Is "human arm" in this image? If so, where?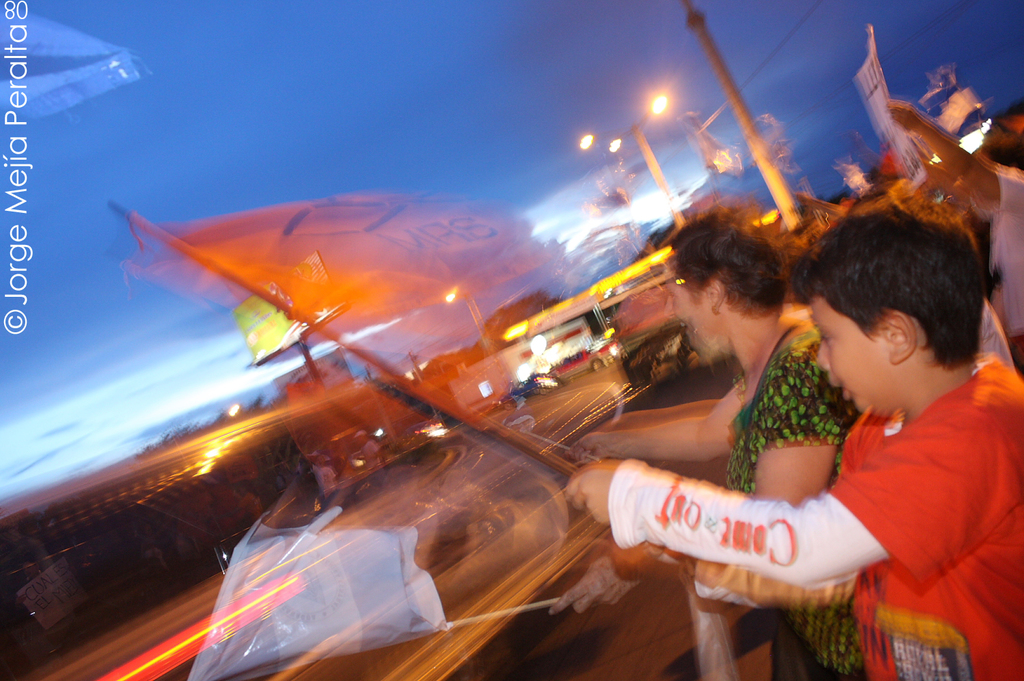
Yes, at 559:439:977:595.
